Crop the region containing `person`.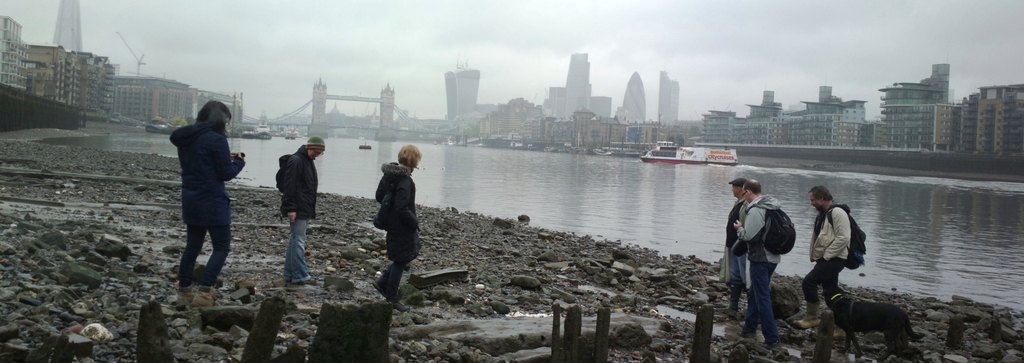
Crop region: BBox(796, 182, 852, 319).
